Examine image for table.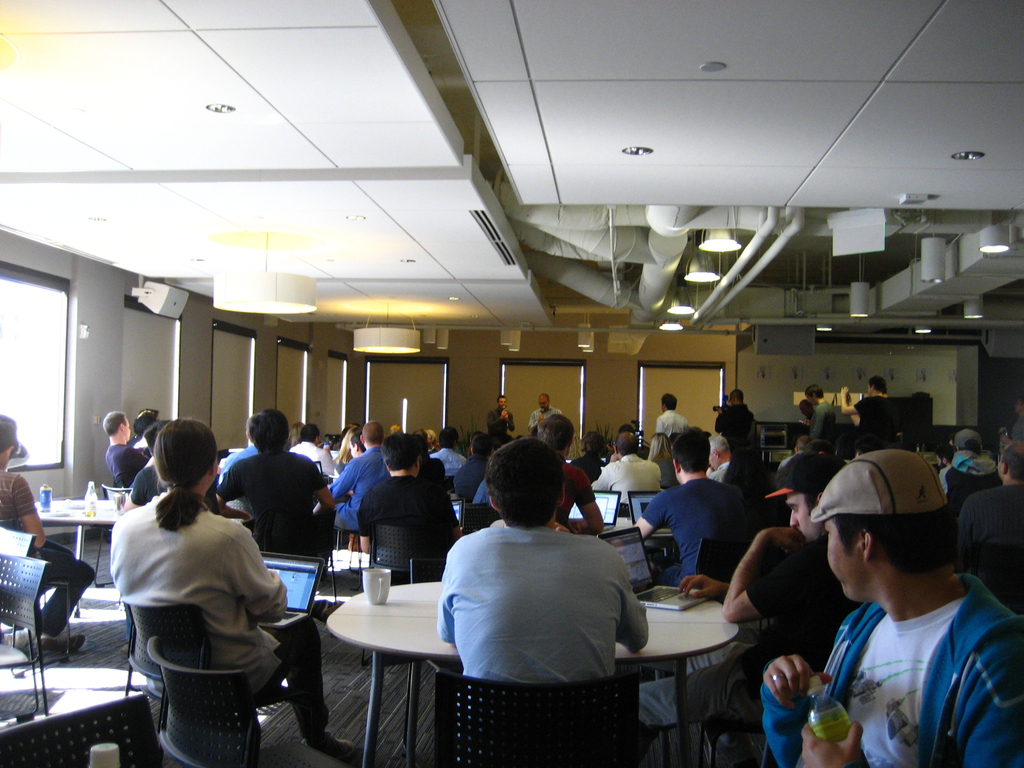
Examination result: 591, 517, 671, 564.
